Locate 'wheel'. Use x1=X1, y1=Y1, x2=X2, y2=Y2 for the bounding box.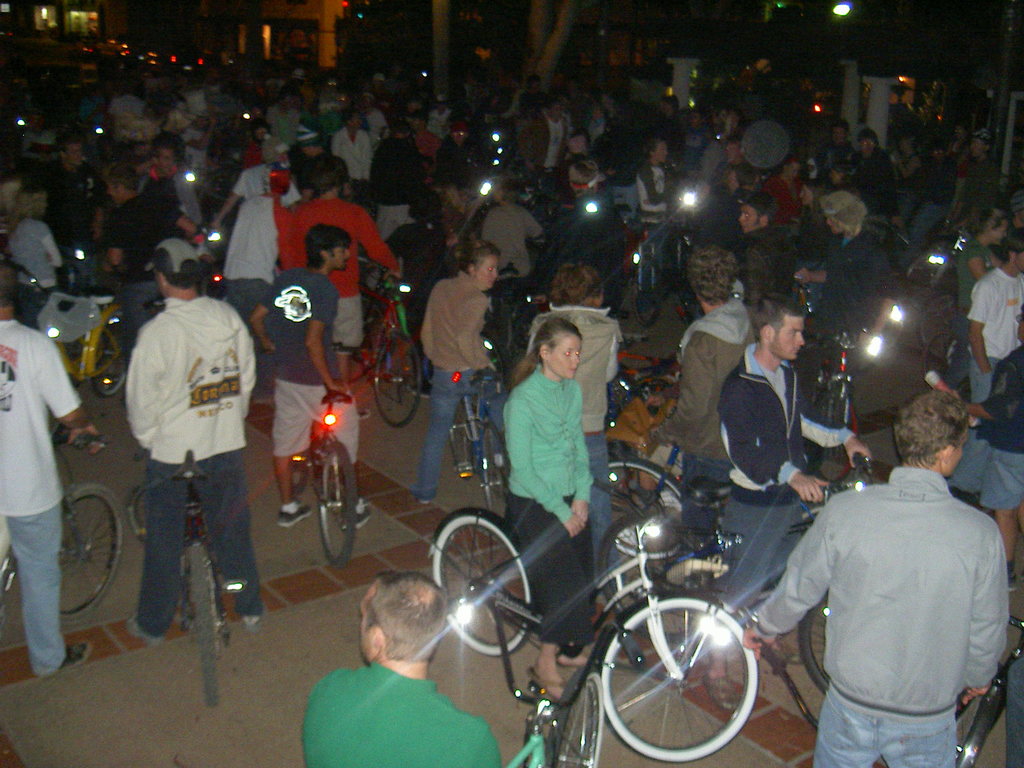
x1=127, y1=484, x2=149, y2=542.
